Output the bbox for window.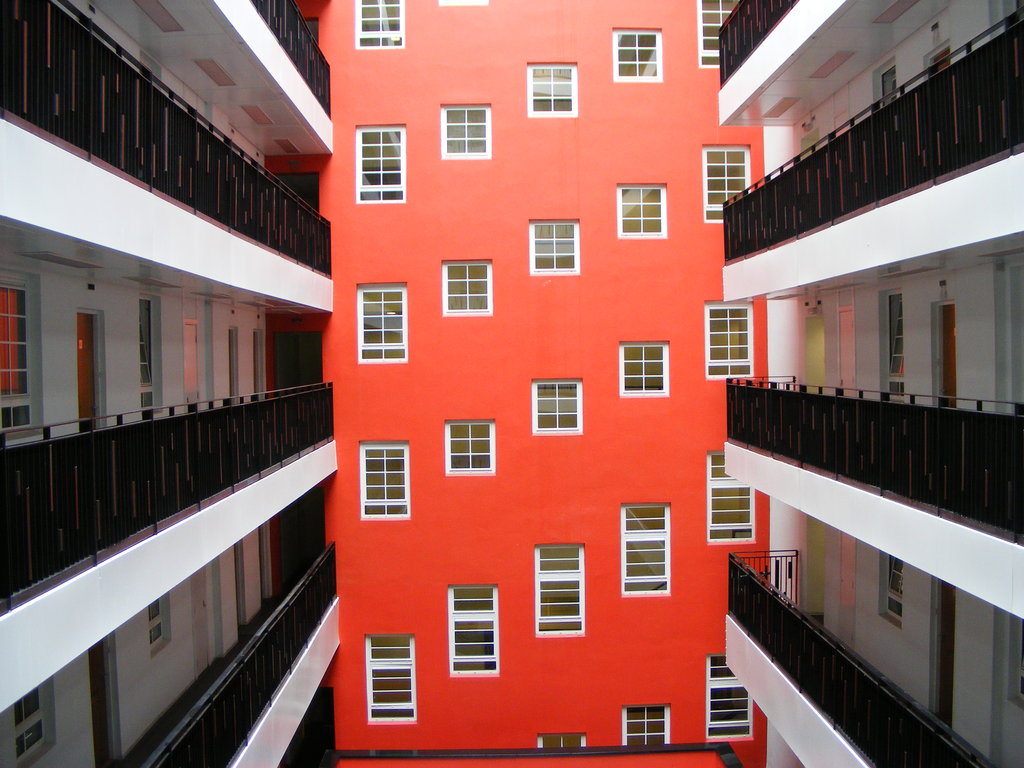
[x1=708, y1=450, x2=755, y2=543].
